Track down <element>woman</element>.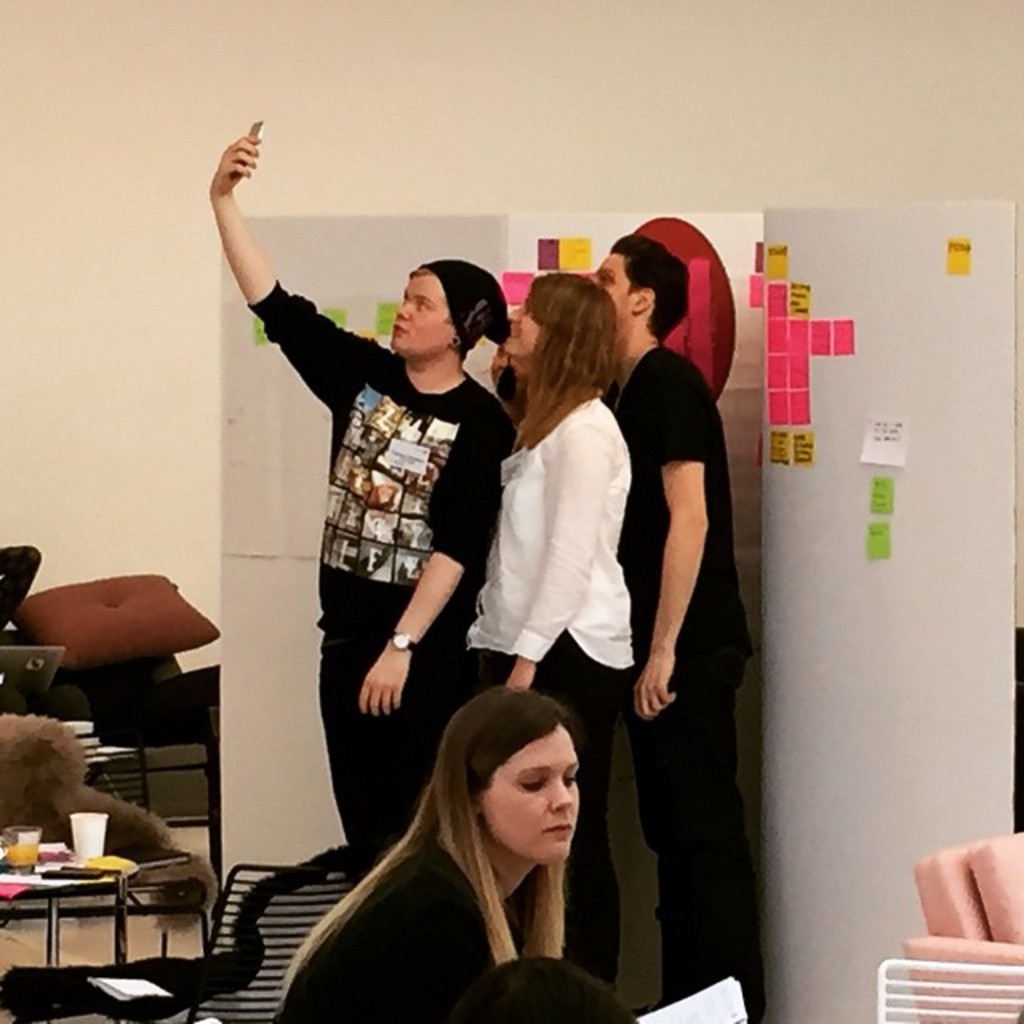
Tracked to BBox(278, 690, 578, 1022).
